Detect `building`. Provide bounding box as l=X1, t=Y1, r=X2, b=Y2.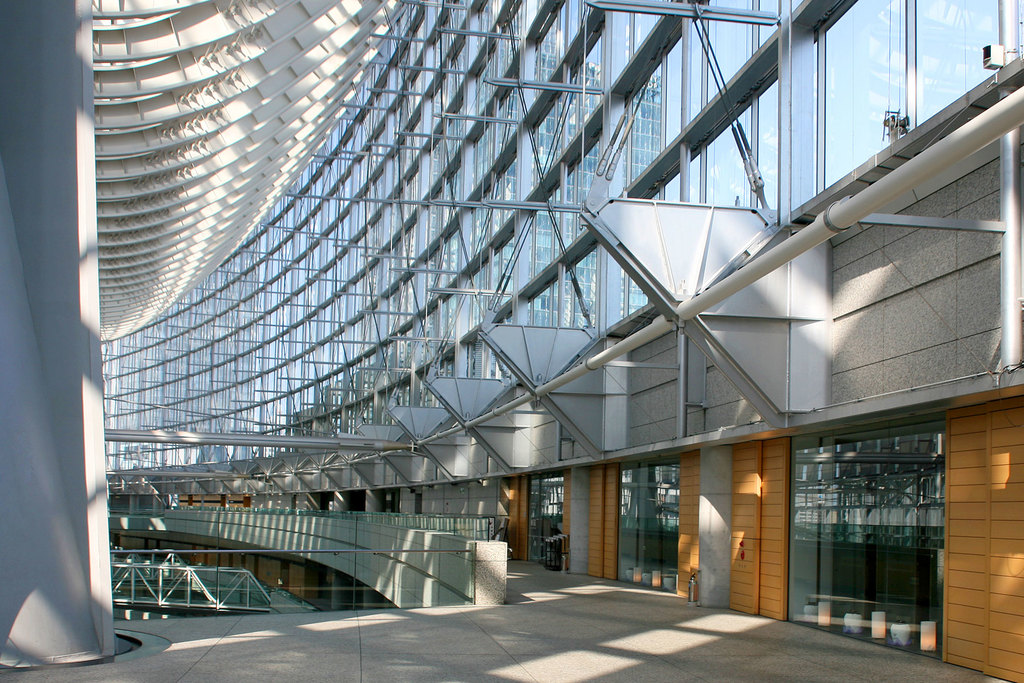
l=0, t=0, r=1023, b=682.
